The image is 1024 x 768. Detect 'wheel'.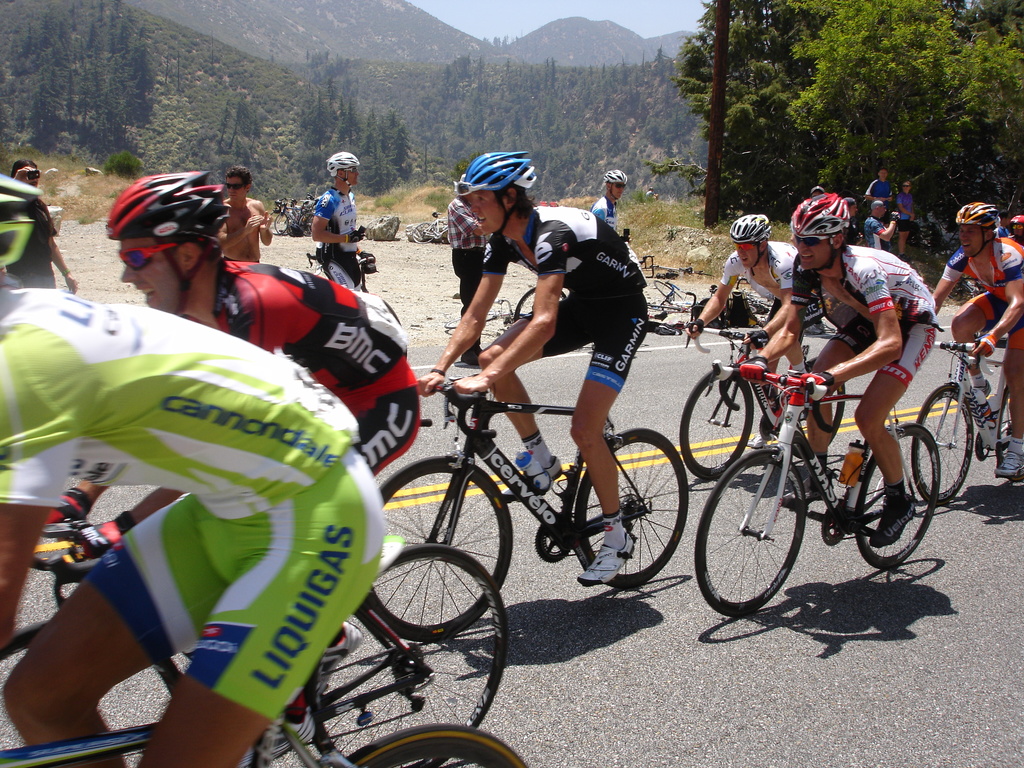
Detection: pyautogui.locateOnScreen(314, 549, 509, 767).
